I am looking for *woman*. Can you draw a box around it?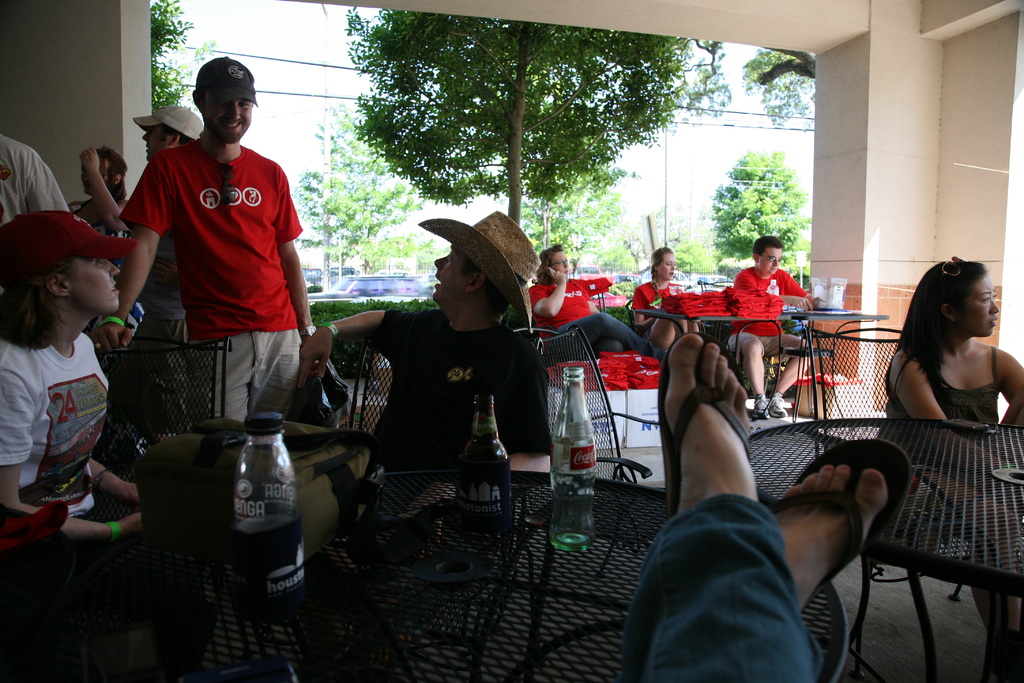
Sure, the bounding box is bbox=(632, 249, 701, 361).
